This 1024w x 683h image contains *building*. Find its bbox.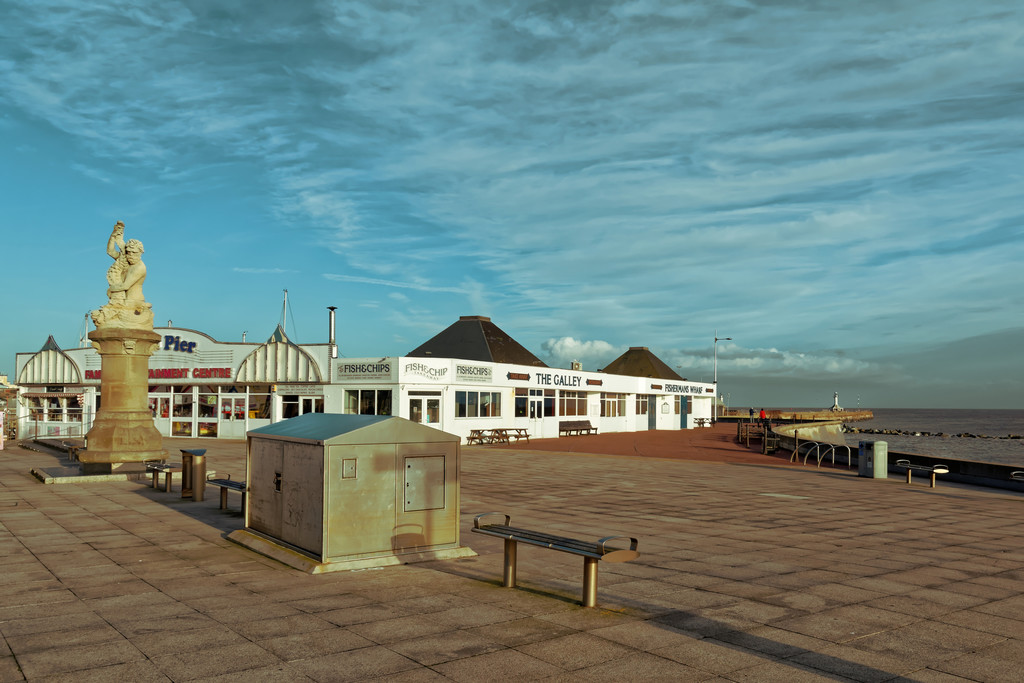
[left=10, top=317, right=336, bottom=441].
